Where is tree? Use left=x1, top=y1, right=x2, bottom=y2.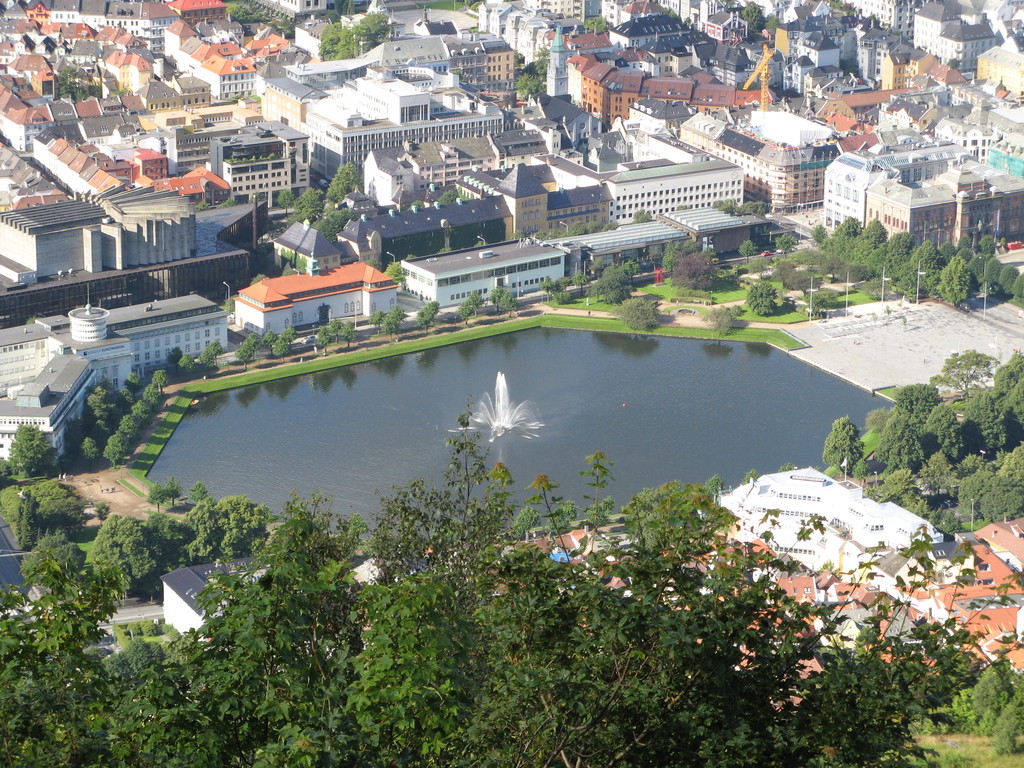
left=742, top=278, right=779, bottom=316.
